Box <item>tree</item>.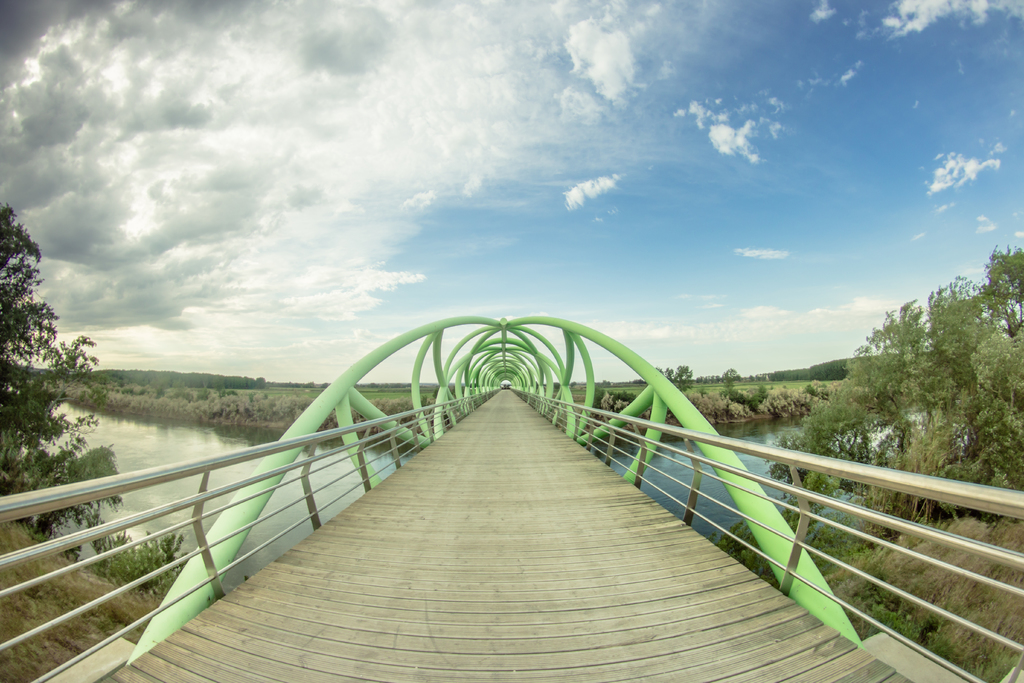
rect(0, 201, 122, 559).
